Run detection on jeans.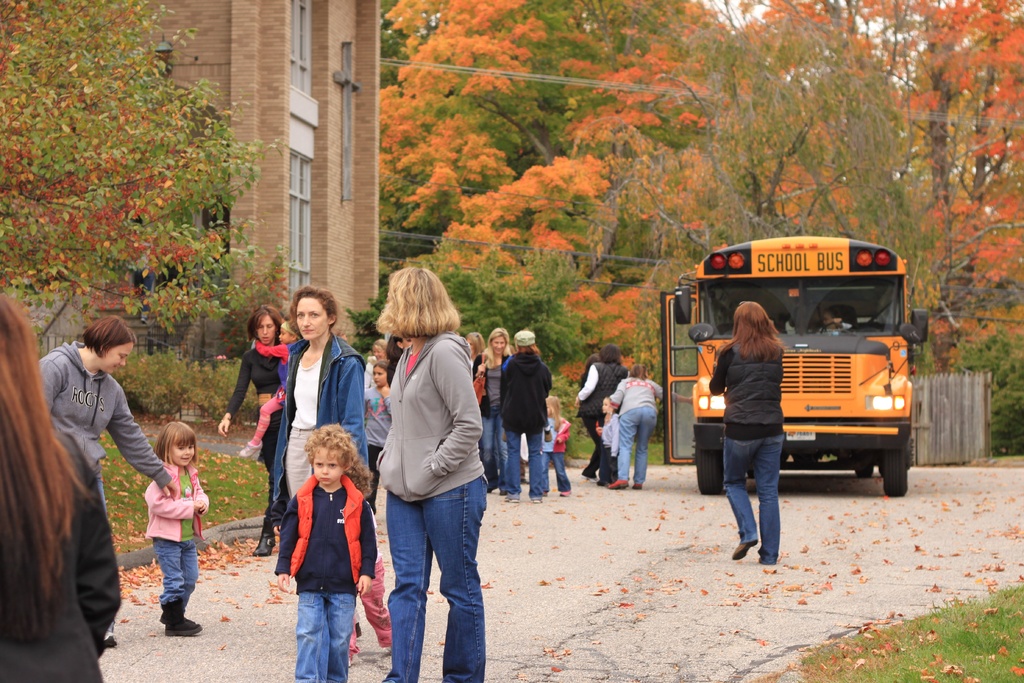
Result: box=[383, 480, 488, 682].
